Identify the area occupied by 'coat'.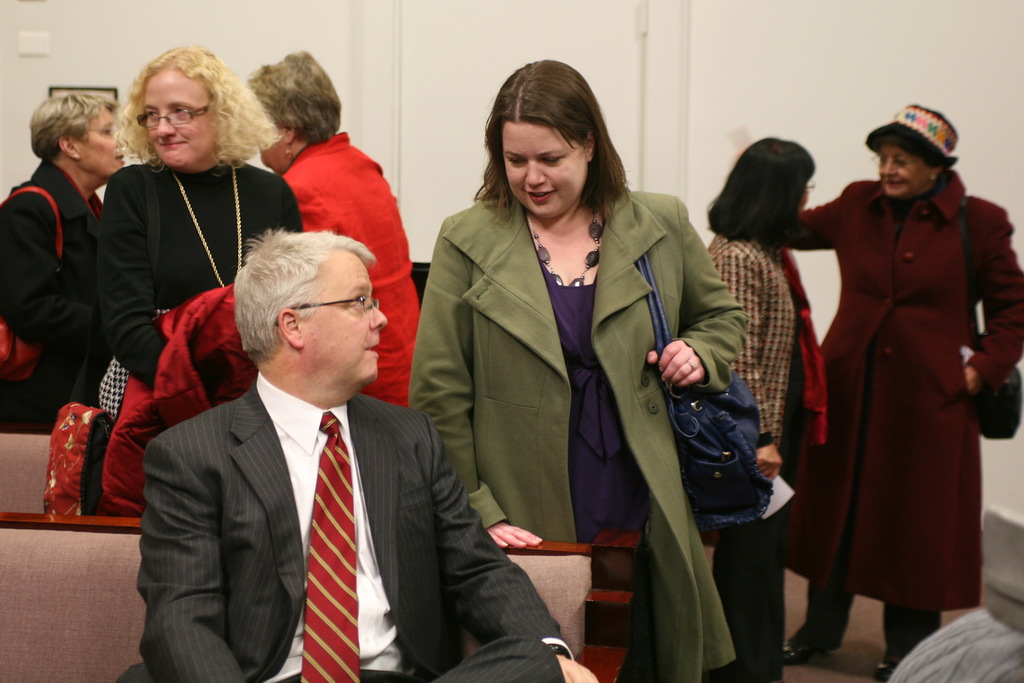
Area: locate(797, 126, 1003, 631).
